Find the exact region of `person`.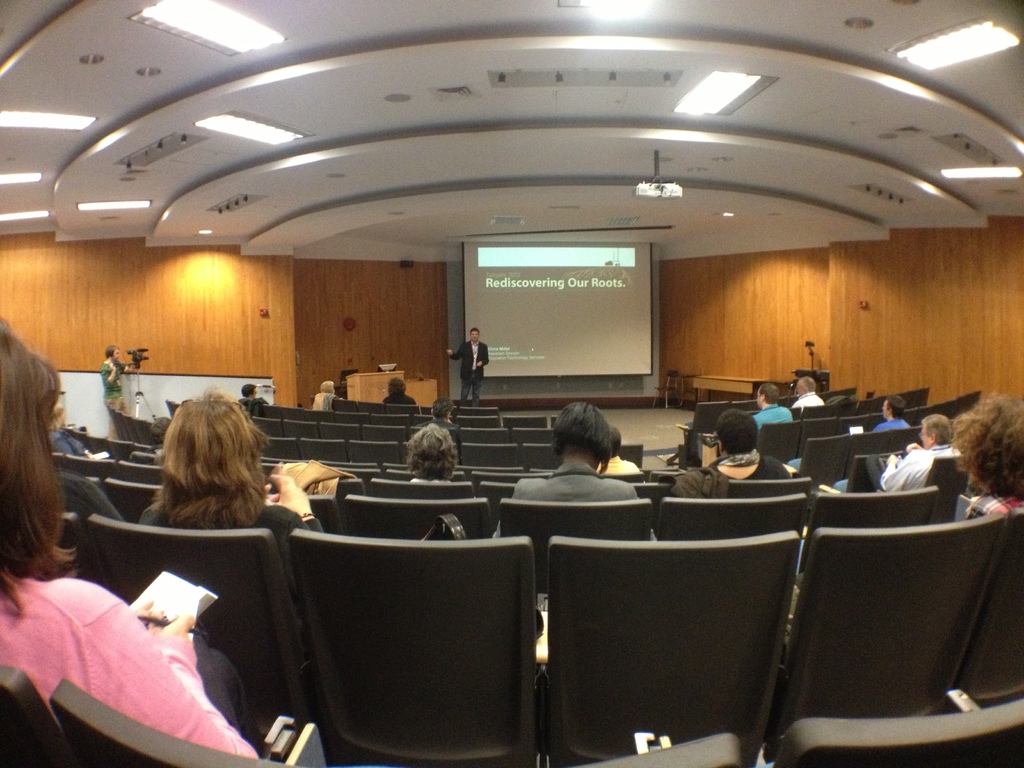
Exact region: 407/421/454/484.
